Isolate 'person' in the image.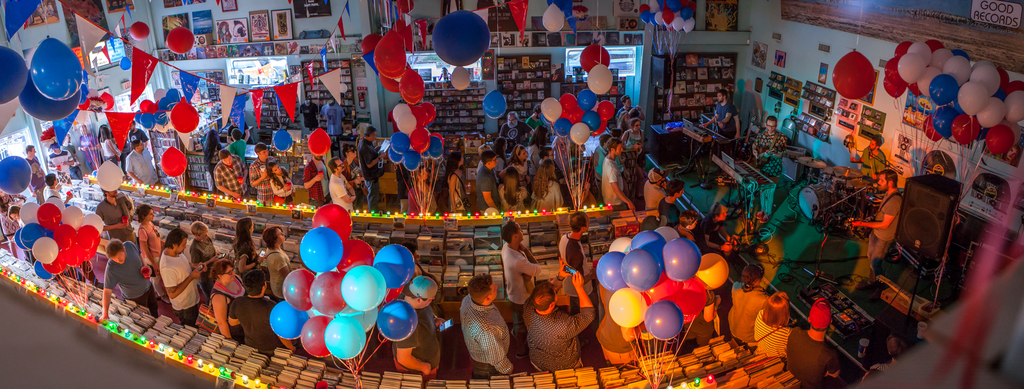
Isolated region: left=520, top=280, right=594, bottom=365.
